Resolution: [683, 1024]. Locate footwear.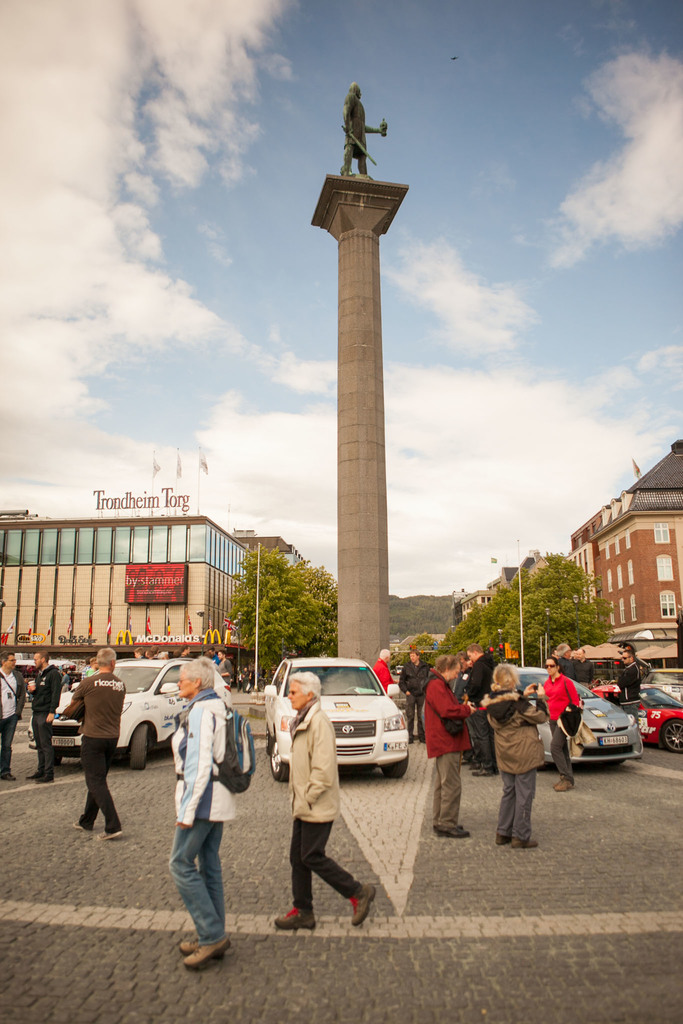
182 940 235 968.
